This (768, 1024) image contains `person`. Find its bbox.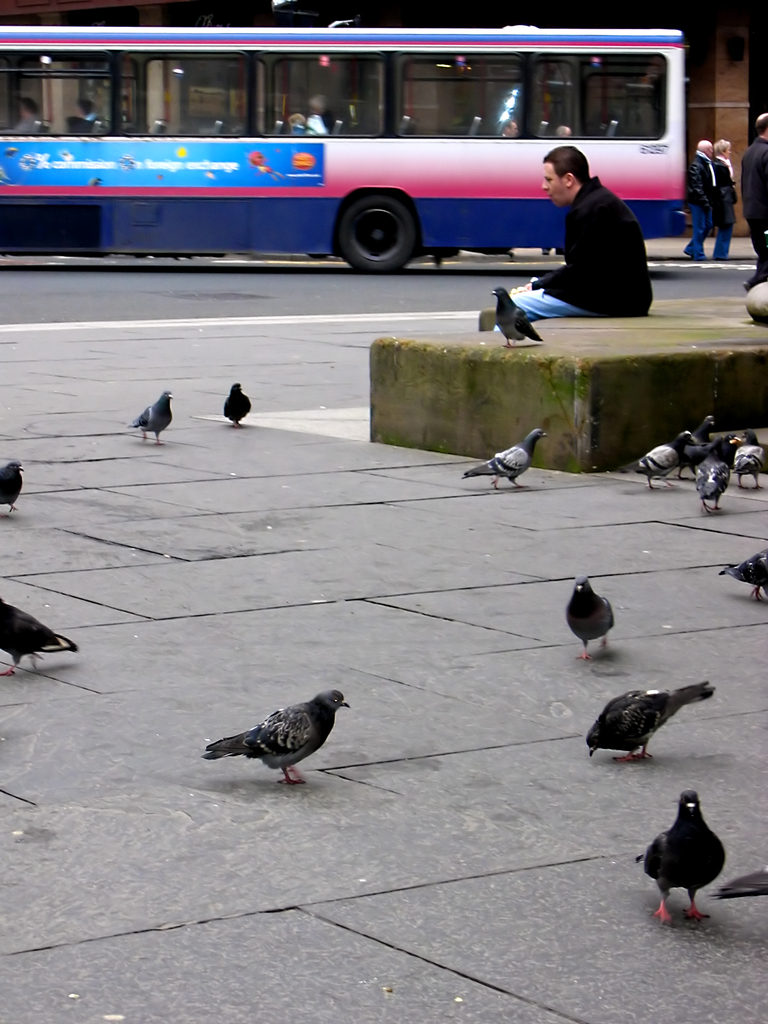
554:121:576:137.
